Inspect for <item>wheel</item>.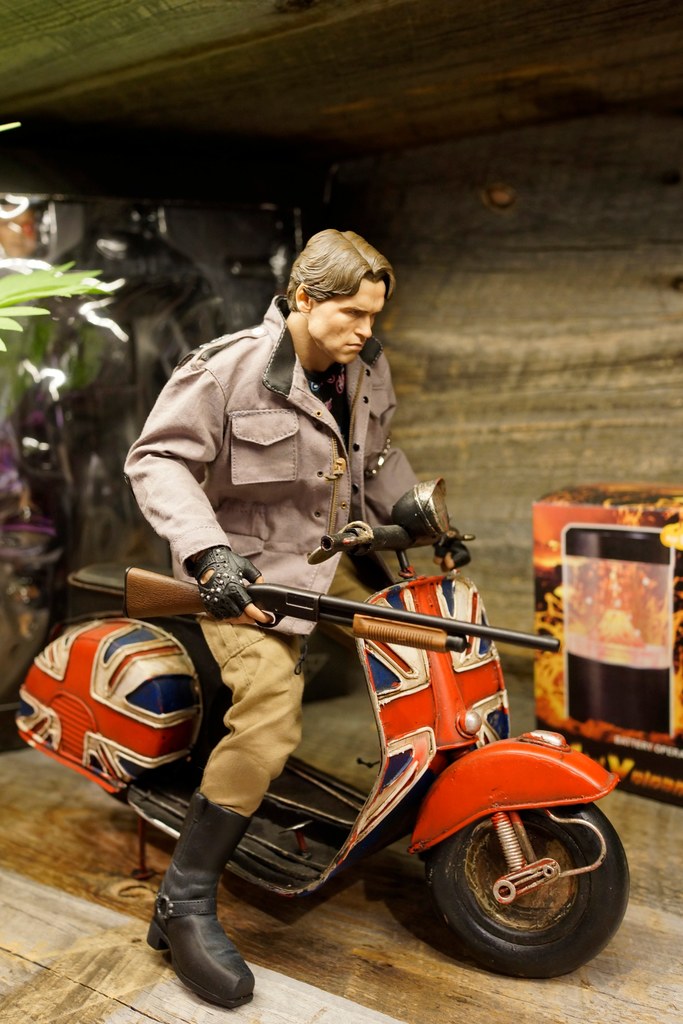
Inspection: {"left": 433, "top": 792, "right": 623, "bottom": 970}.
